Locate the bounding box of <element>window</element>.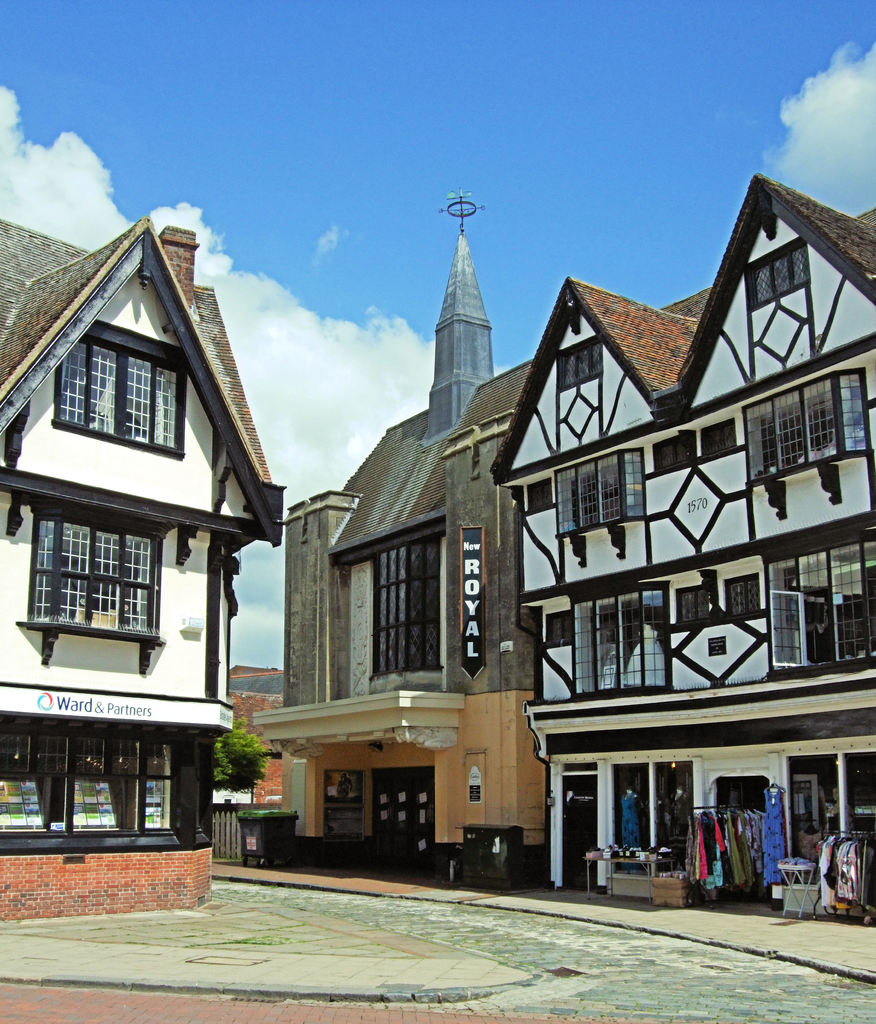
Bounding box: box=[553, 442, 649, 541].
